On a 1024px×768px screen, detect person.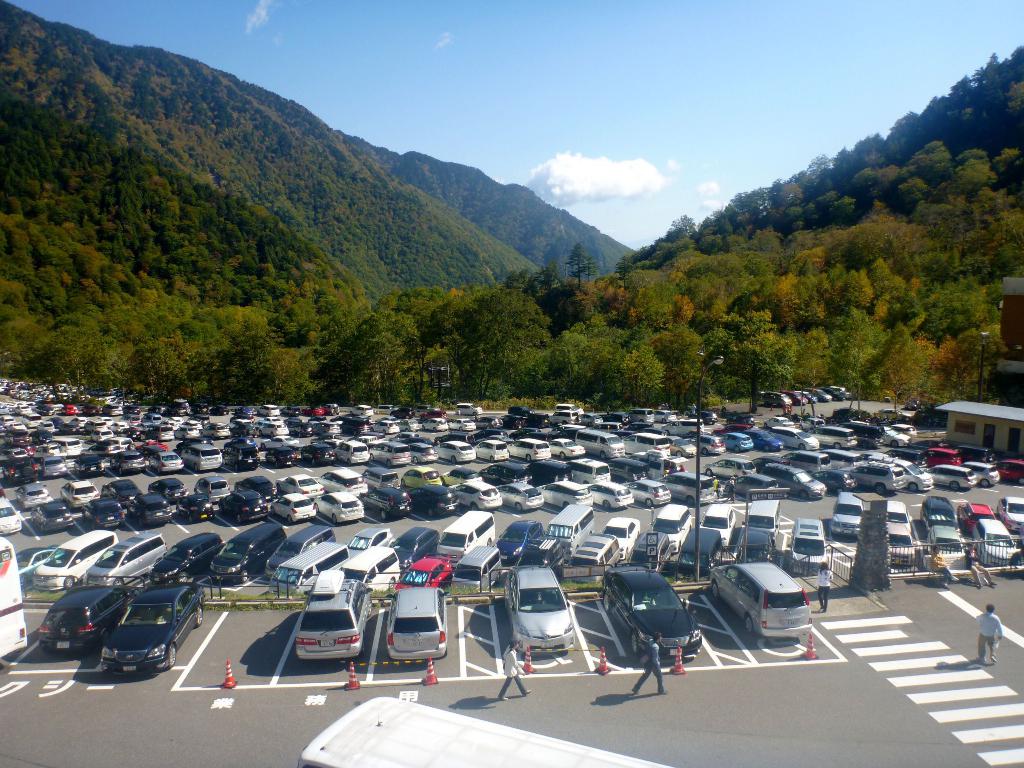
region(727, 476, 735, 500).
